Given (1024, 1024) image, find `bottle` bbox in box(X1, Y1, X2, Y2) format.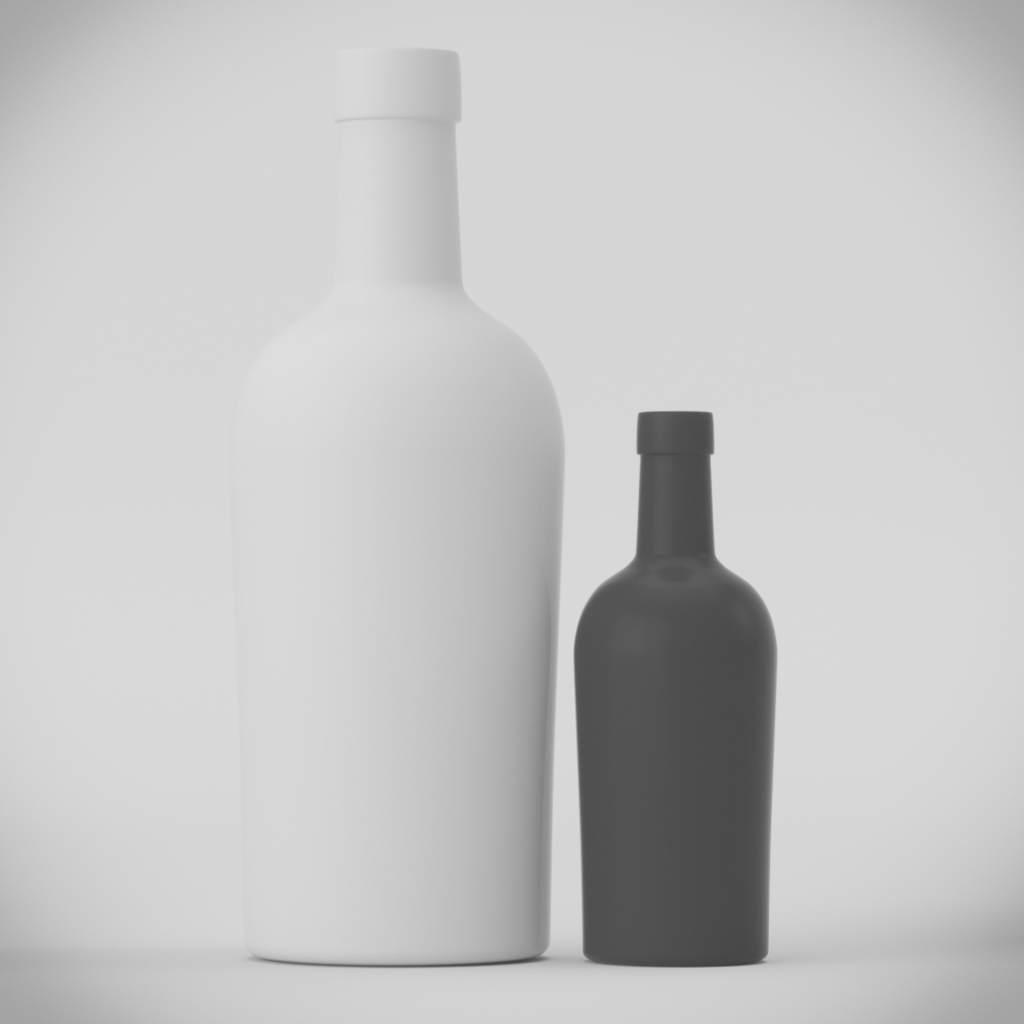
box(569, 409, 772, 968).
